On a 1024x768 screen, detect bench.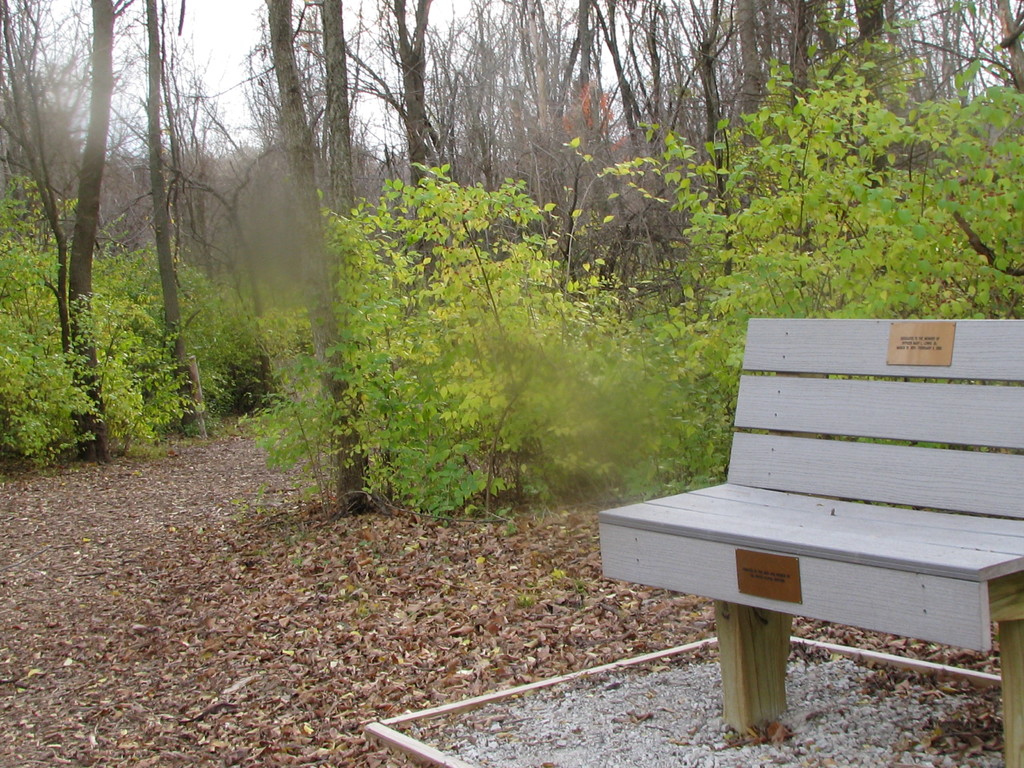
select_region(601, 318, 1023, 767).
